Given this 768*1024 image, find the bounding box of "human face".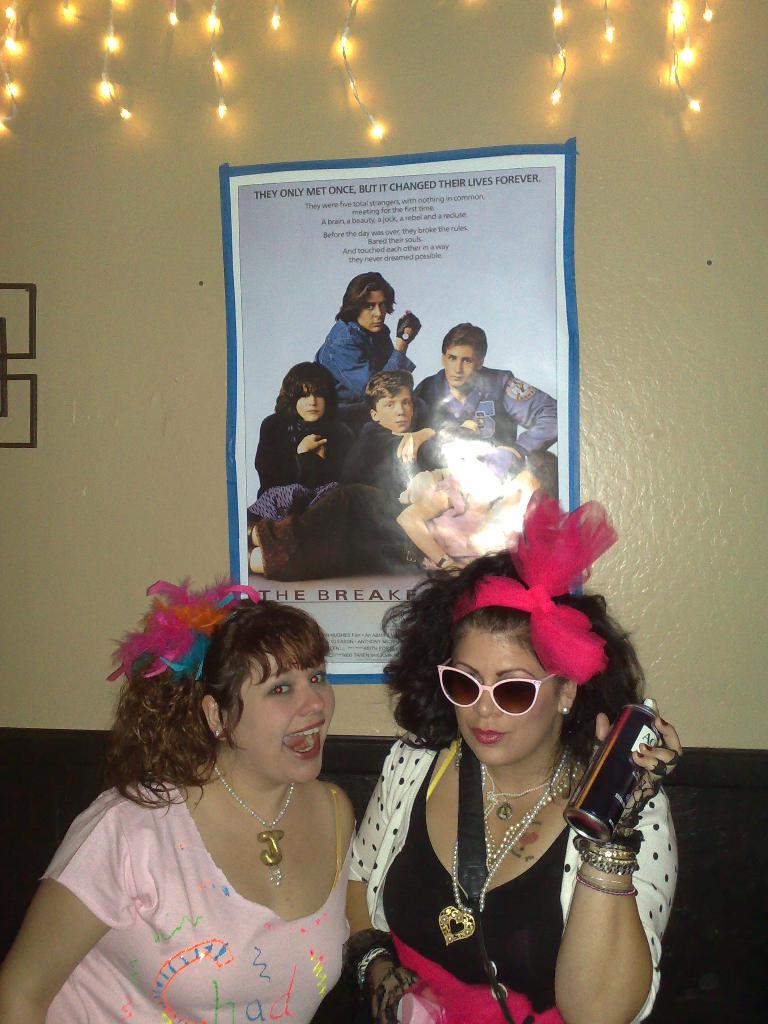
(x1=217, y1=652, x2=332, y2=780).
